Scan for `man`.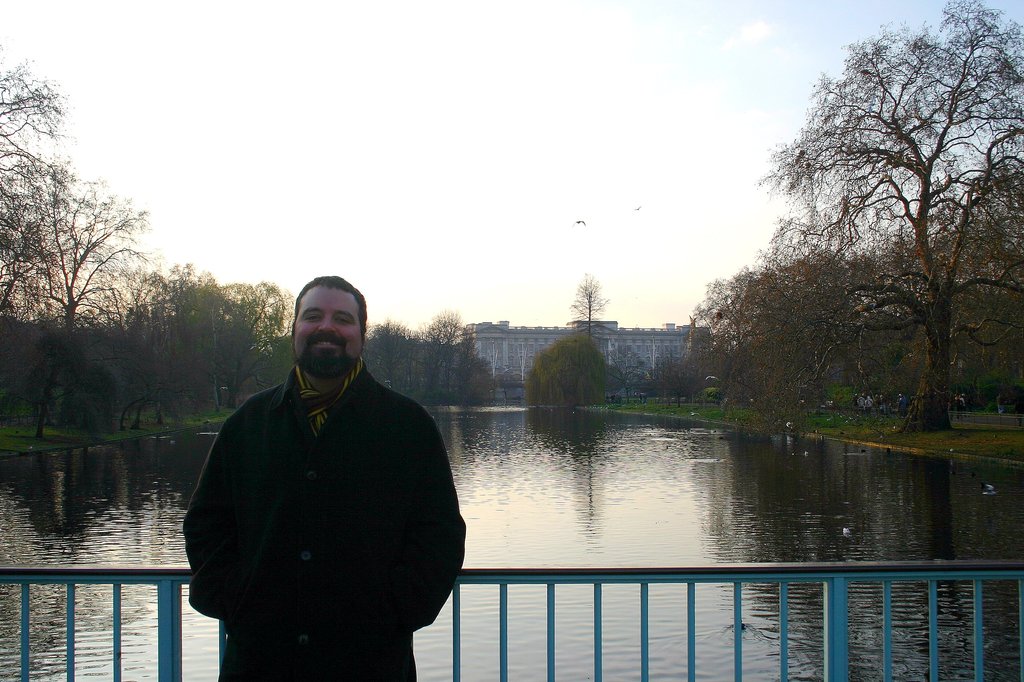
Scan result: left=185, top=274, right=472, bottom=659.
